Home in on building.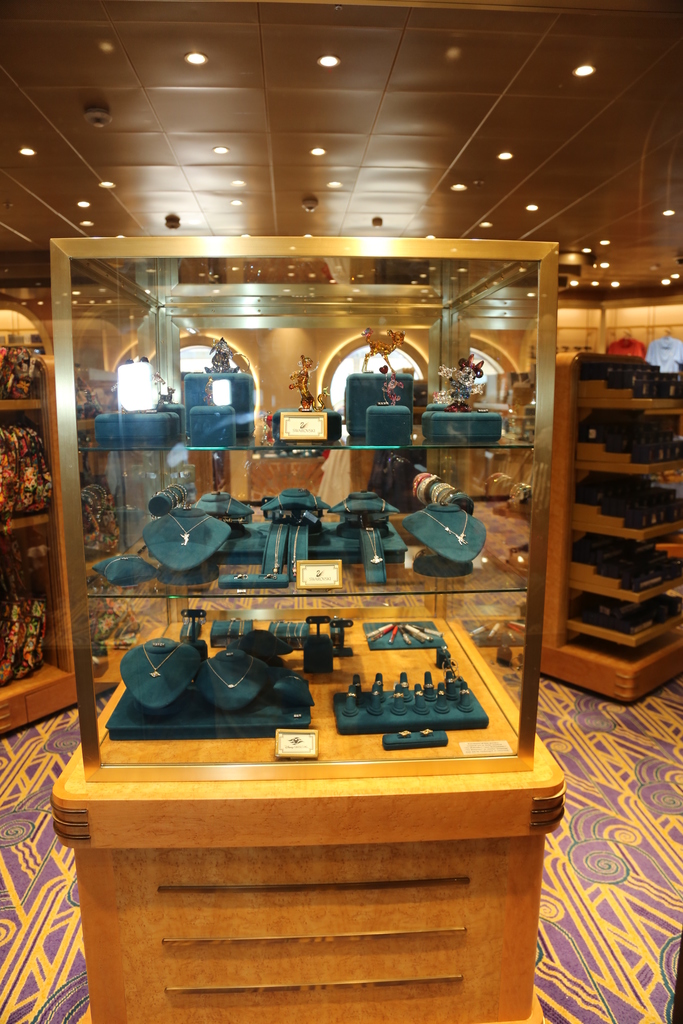
Homed in at bbox=(0, 0, 682, 1023).
